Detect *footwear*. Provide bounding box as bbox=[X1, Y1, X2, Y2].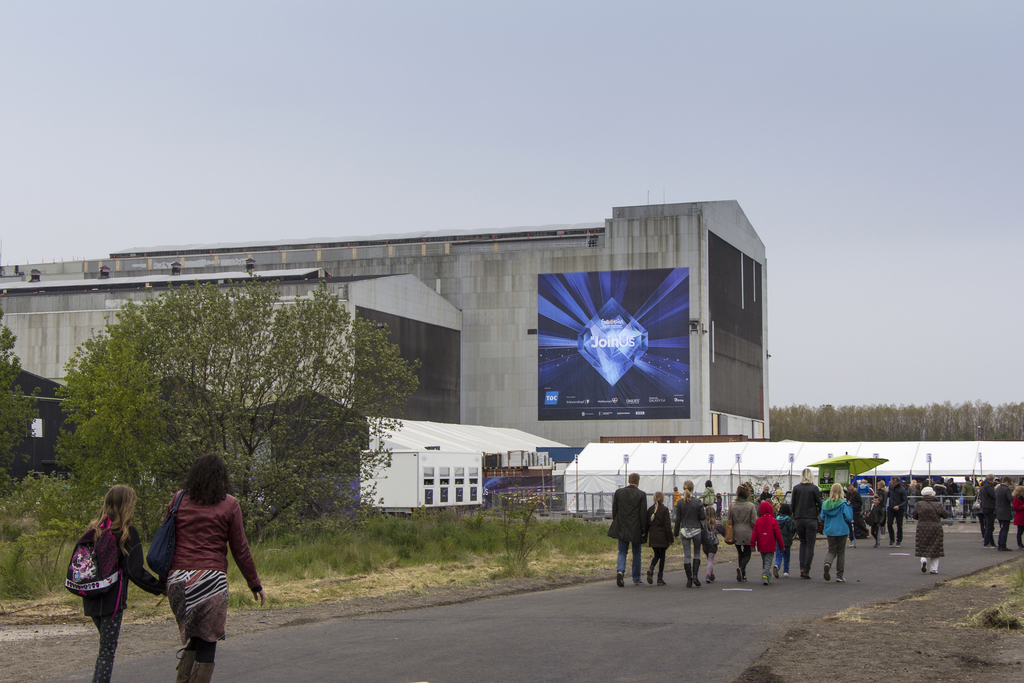
bbox=[824, 563, 831, 582].
